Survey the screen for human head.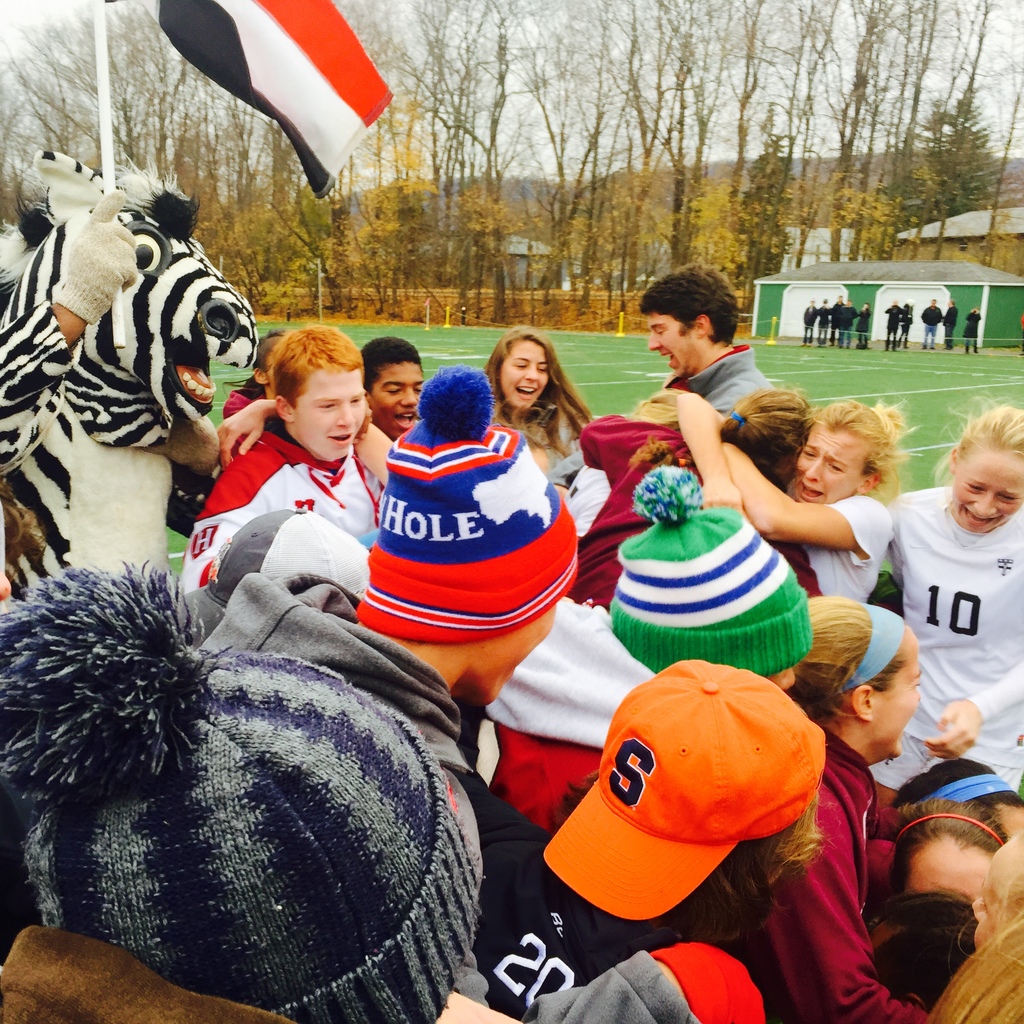
Survey found: <region>918, 916, 1023, 1023</region>.
